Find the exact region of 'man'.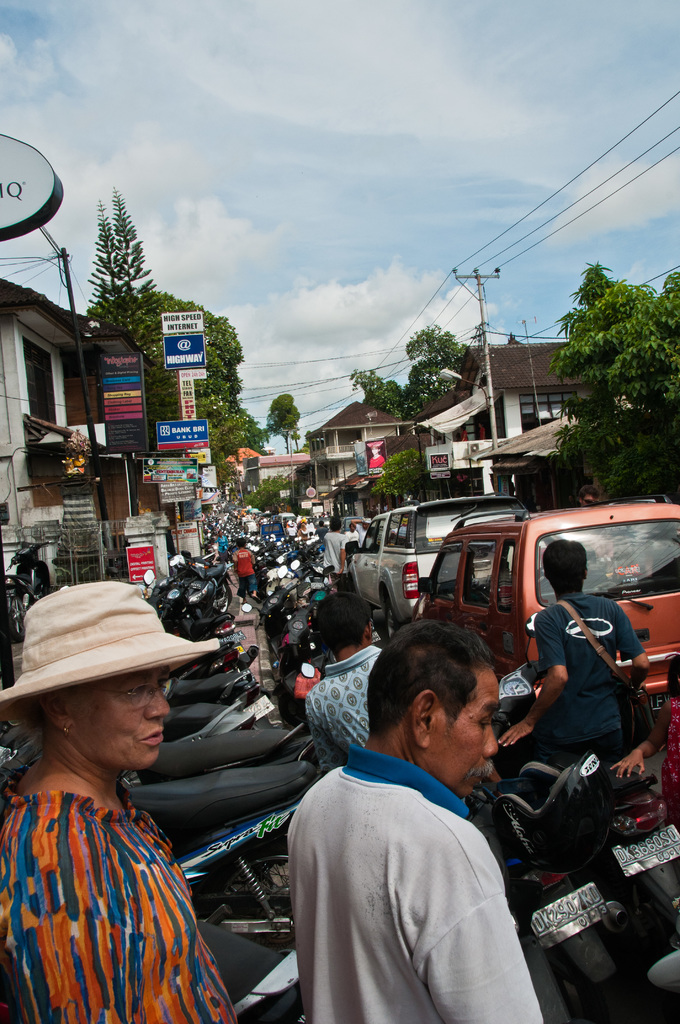
Exact region: {"x1": 300, "y1": 620, "x2": 545, "y2": 1023}.
